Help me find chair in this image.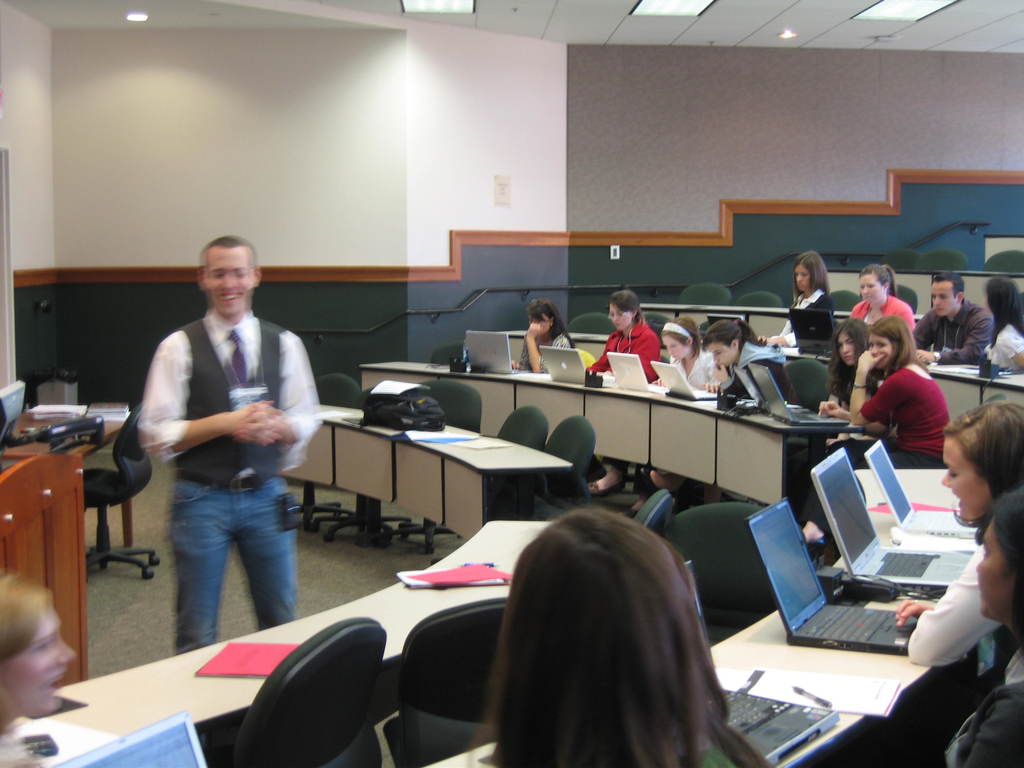
Found it: pyautogui.locateOnScreen(384, 593, 513, 767).
